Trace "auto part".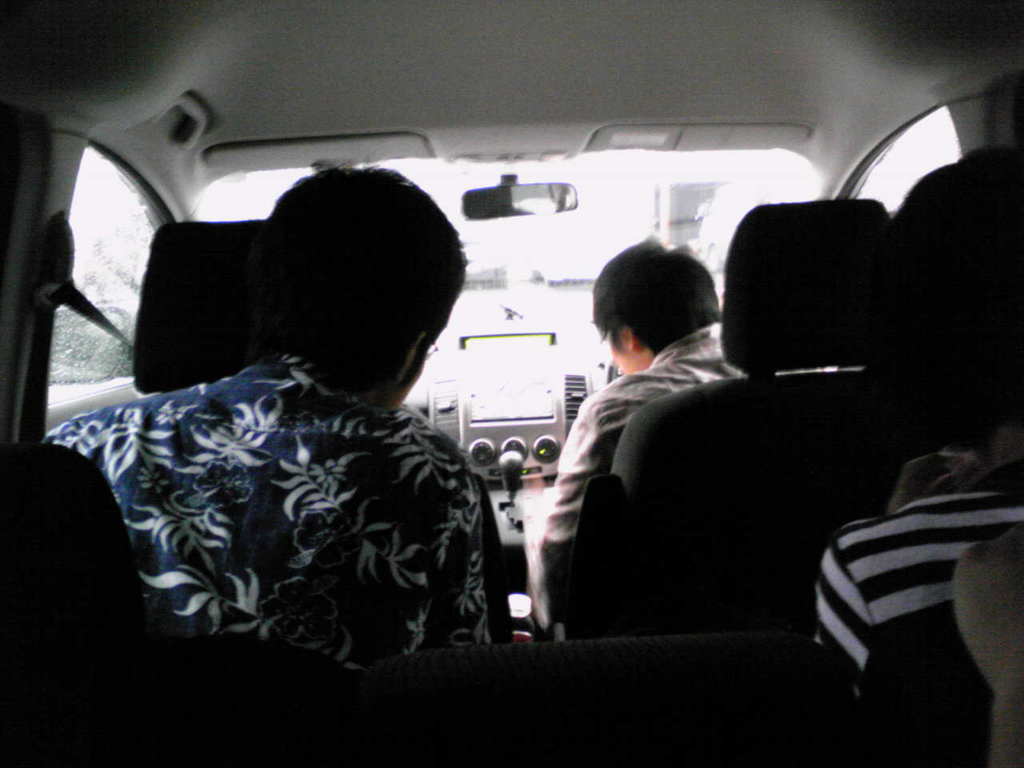
Traced to left=0, top=0, right=1023, bottom=767.
